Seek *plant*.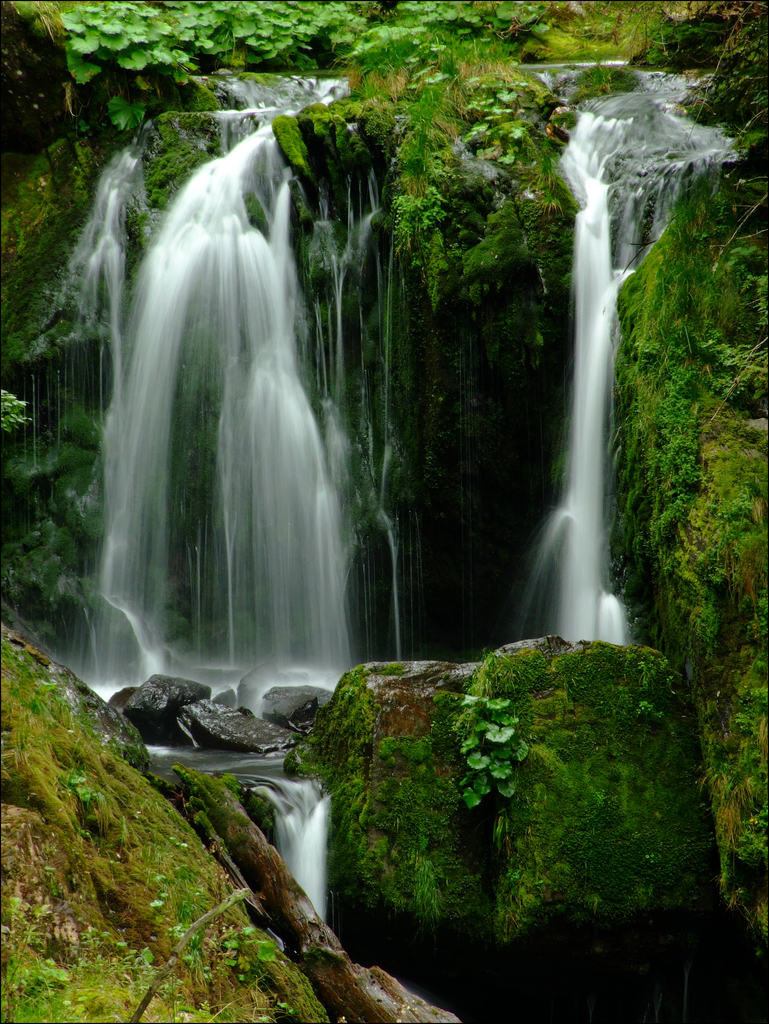
0 0 69 119.
